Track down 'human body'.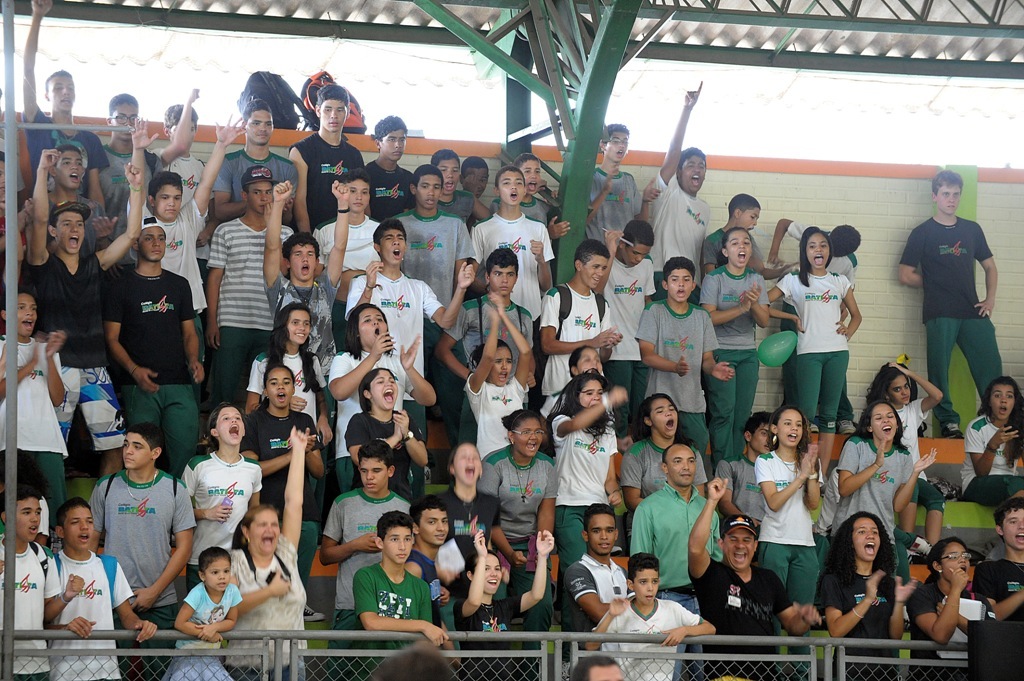
Tracked to 971 556 1023 620.
